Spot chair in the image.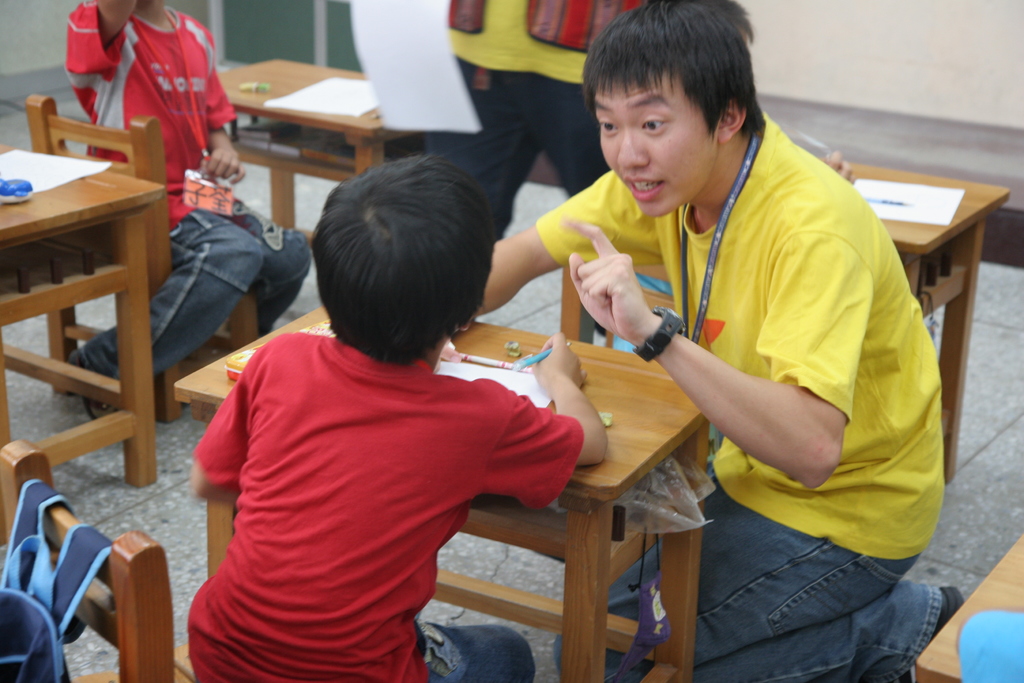
chair found at box=[556, 259, 689, 356].
